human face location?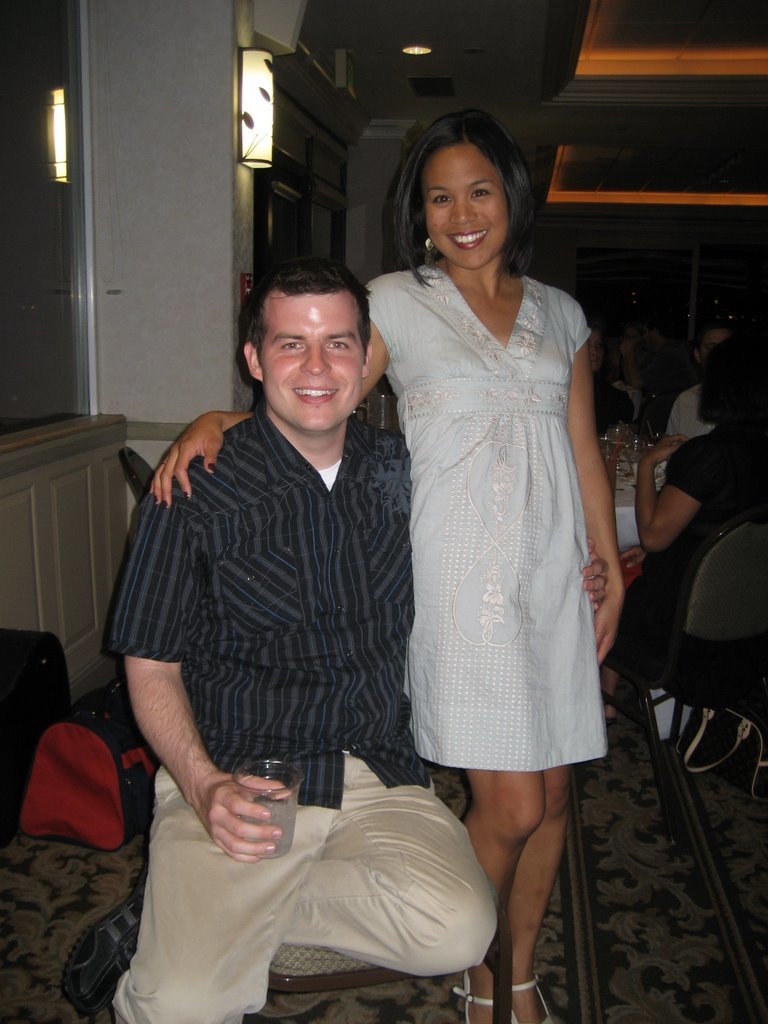
x1=422 y1=150 x2=507 y2=260
